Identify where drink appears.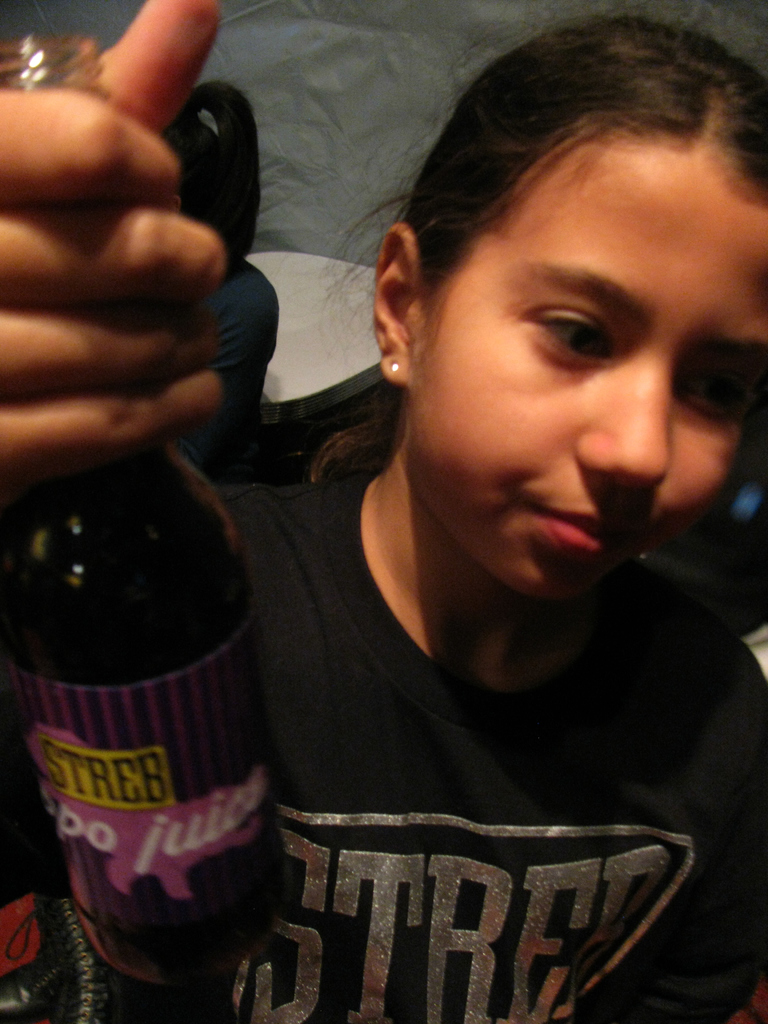
Appears at 19,385,287,1023.
